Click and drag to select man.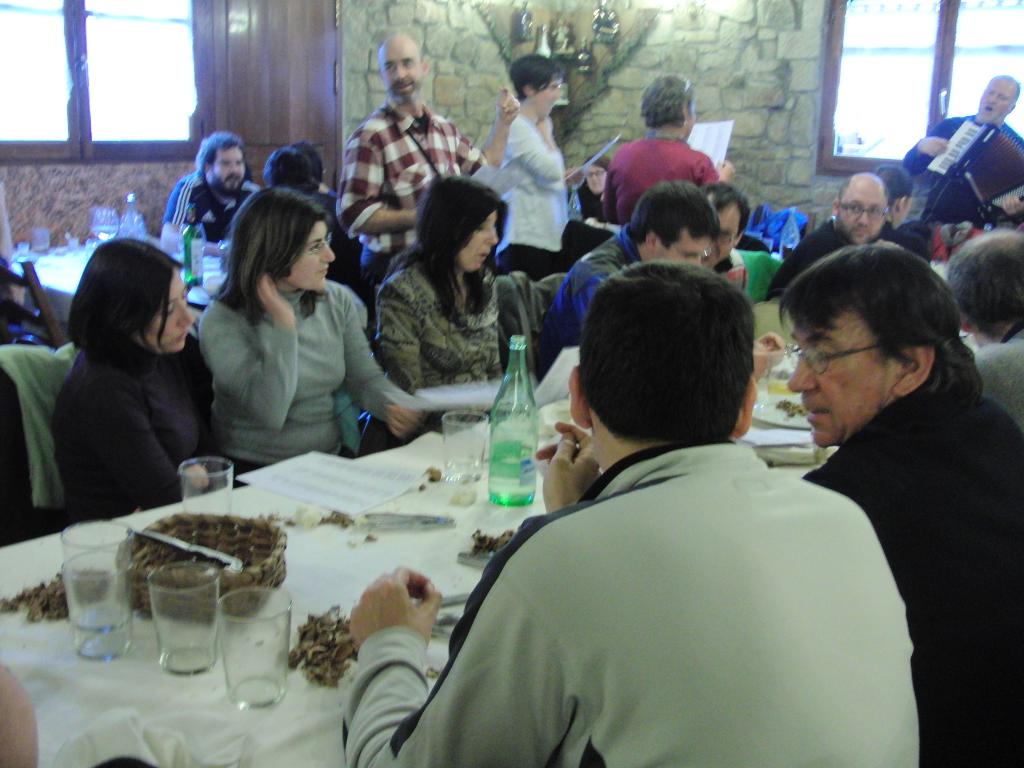
Selection: Rect(426, 283, 931, 761).
